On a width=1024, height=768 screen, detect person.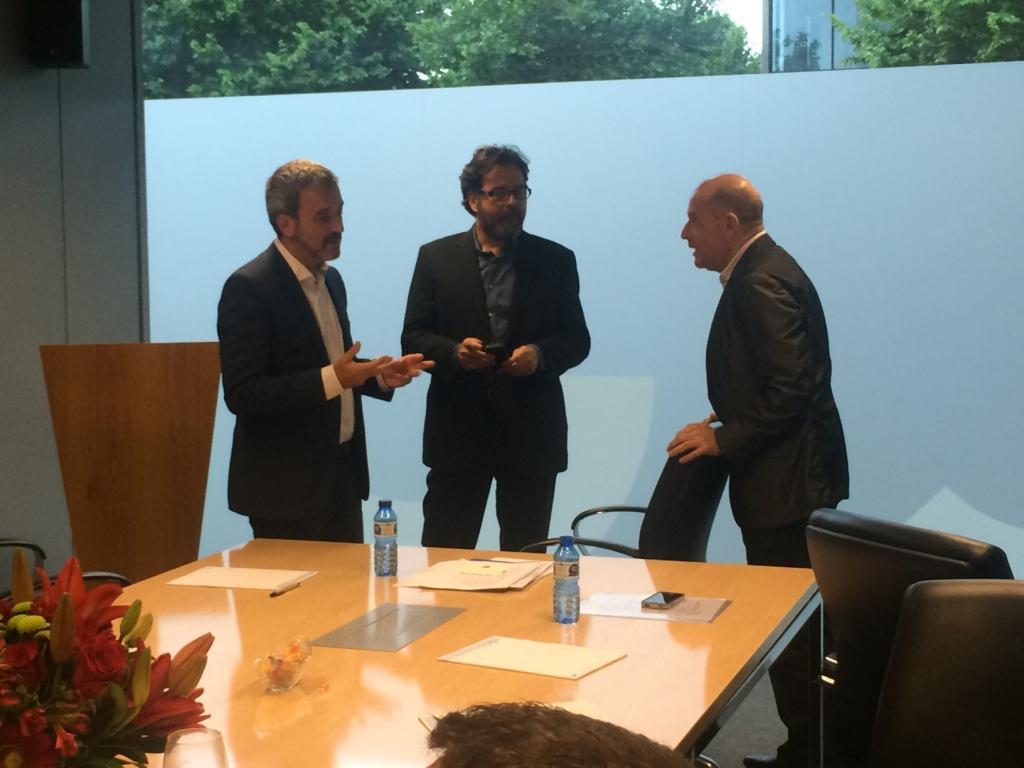
bbox=[212, 157, 430, 544].
